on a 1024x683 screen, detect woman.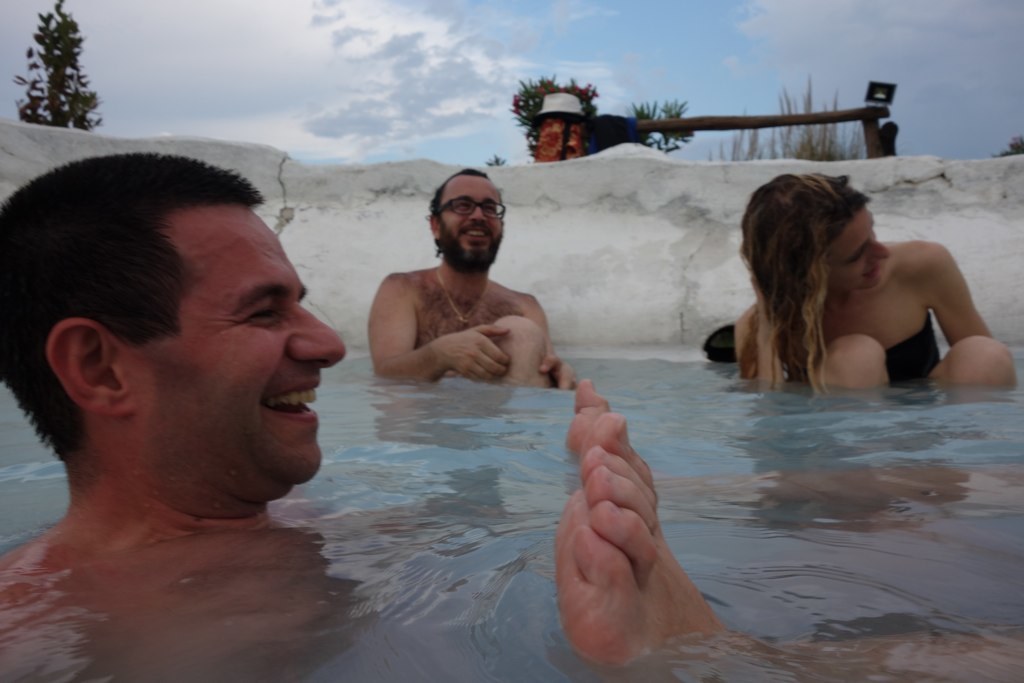
[735,171,1015,396].
